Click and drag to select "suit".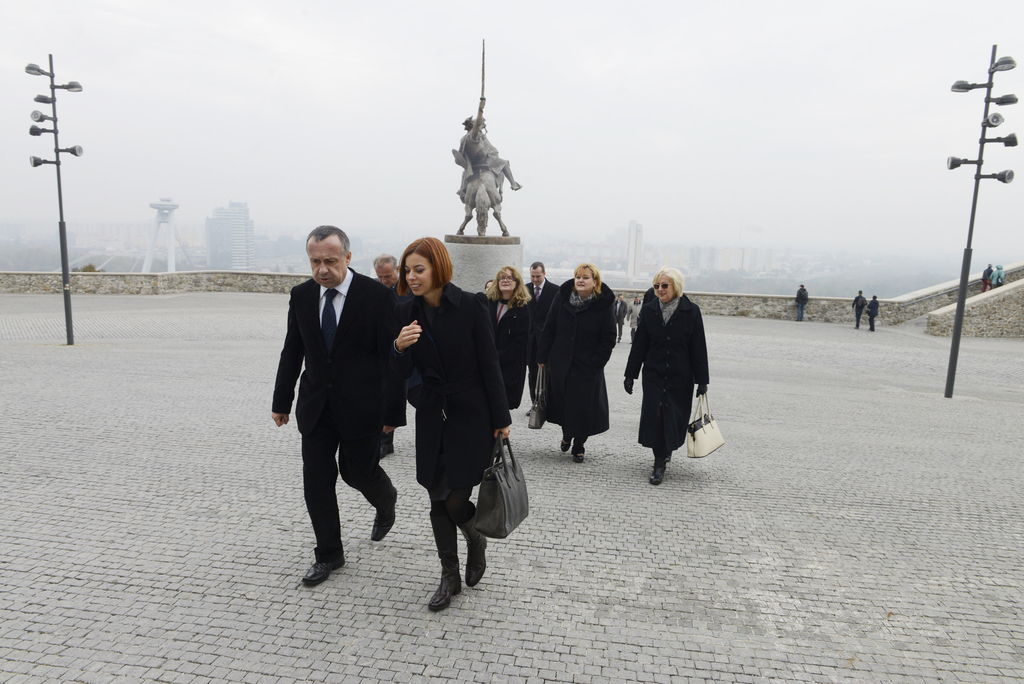
Selection: detection(269, 268, 408, 555).
